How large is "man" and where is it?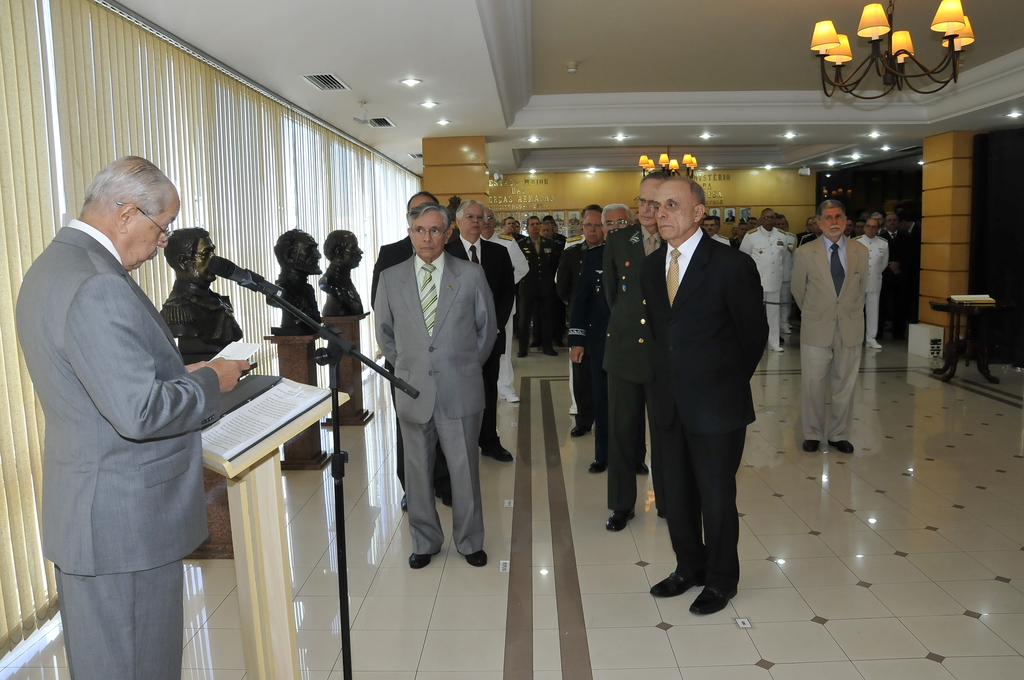
Bounding box: <region>850, 218, 889, 350</region>.
